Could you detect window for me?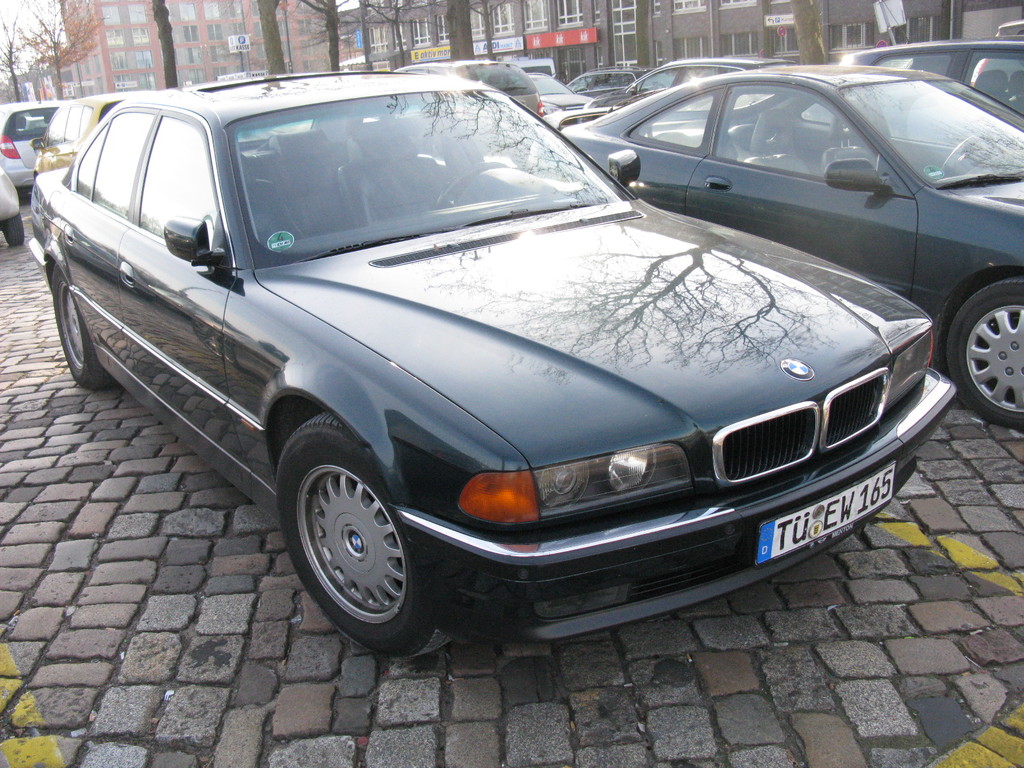
Detection result: left=189, top=45, right=204, bottom=63.
